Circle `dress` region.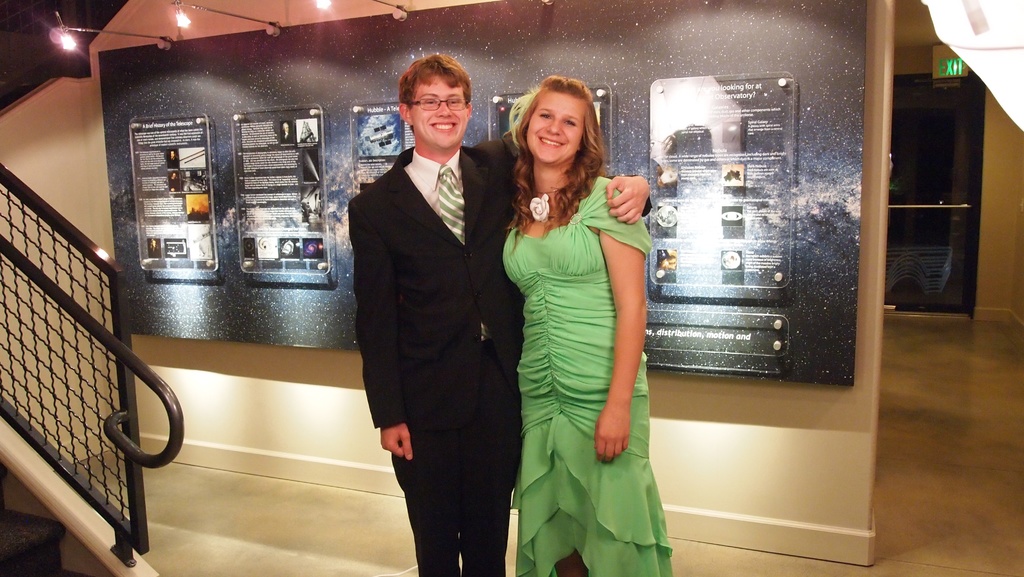
Region: bbox=(503, 145, 650, 540).
